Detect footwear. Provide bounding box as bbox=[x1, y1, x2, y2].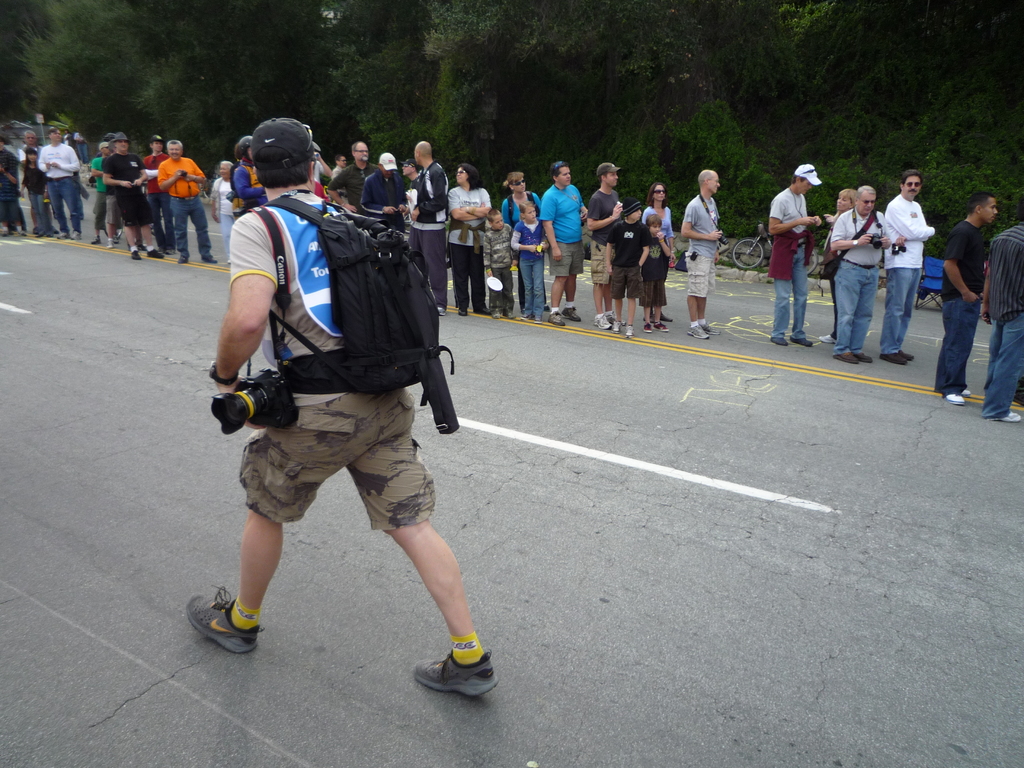
bbox=[455, 306, 470, 316].
